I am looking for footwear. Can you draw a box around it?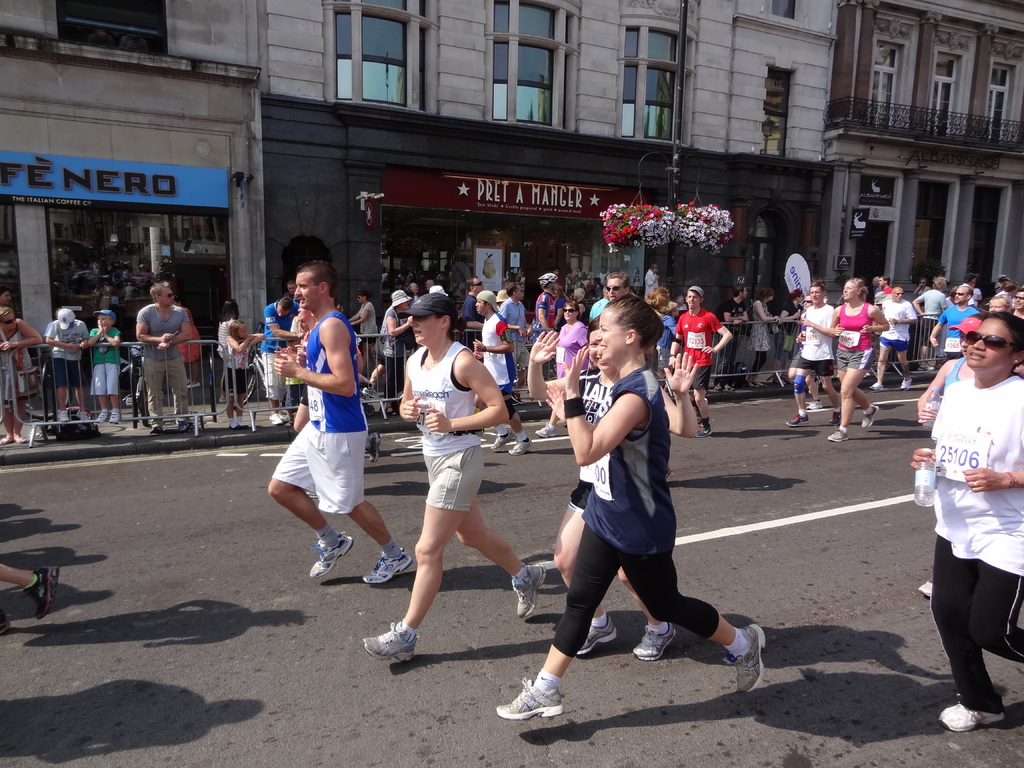
Sure, the bounding box is BBox(188, 422, 205, 435).
